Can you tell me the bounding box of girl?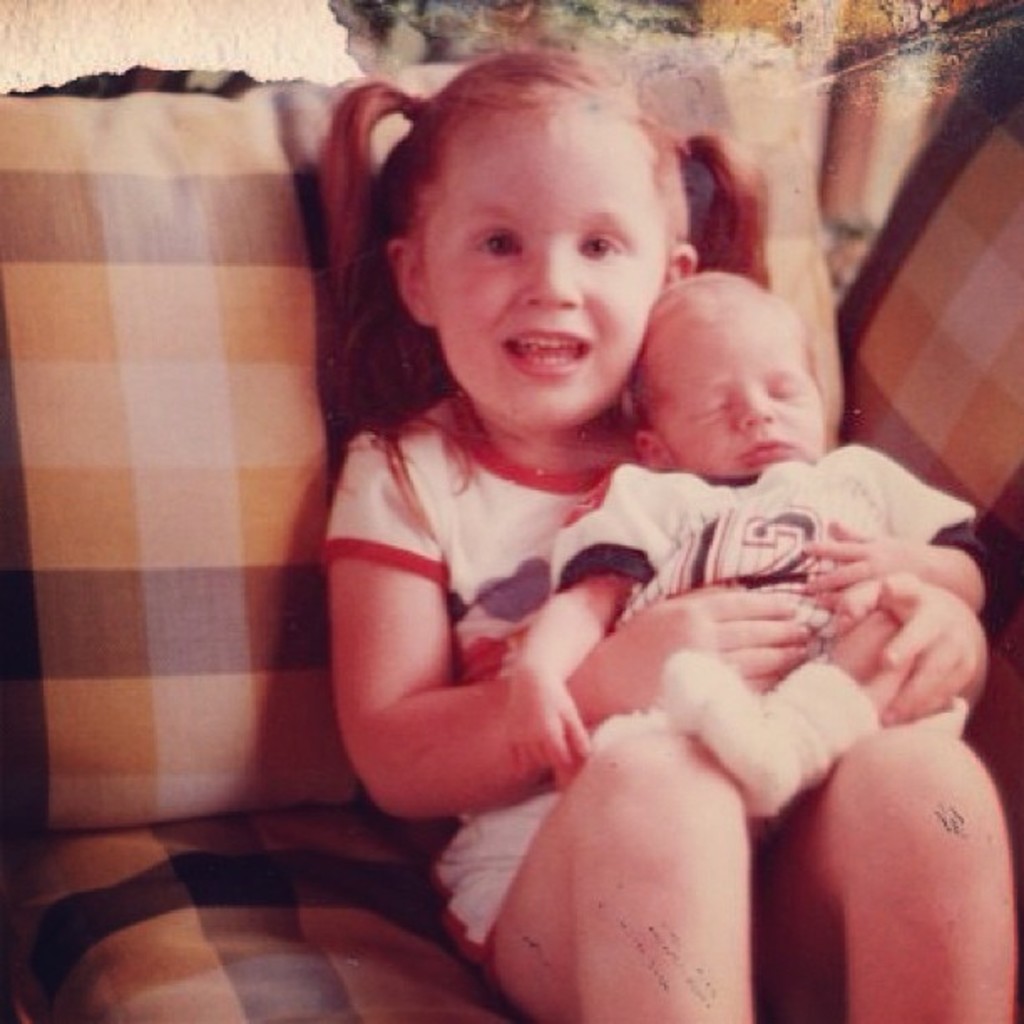
[514, 259, 1009, 815].
